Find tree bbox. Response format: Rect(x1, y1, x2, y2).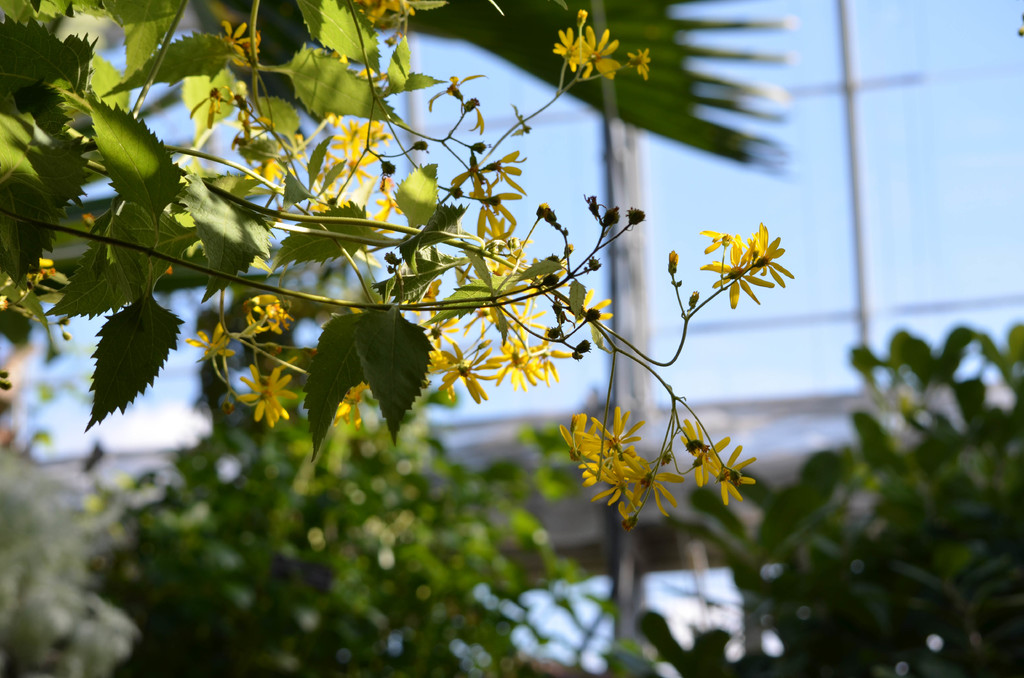
Rect(75, 316, 607, 677).
